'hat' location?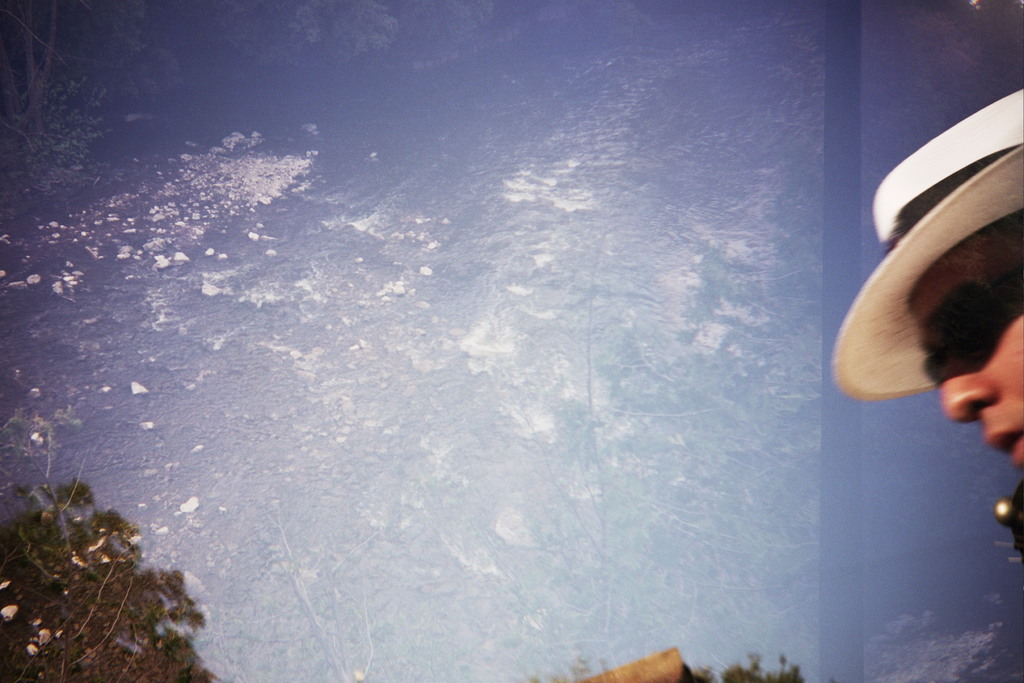
locate(829, 85, 1023, 404)
